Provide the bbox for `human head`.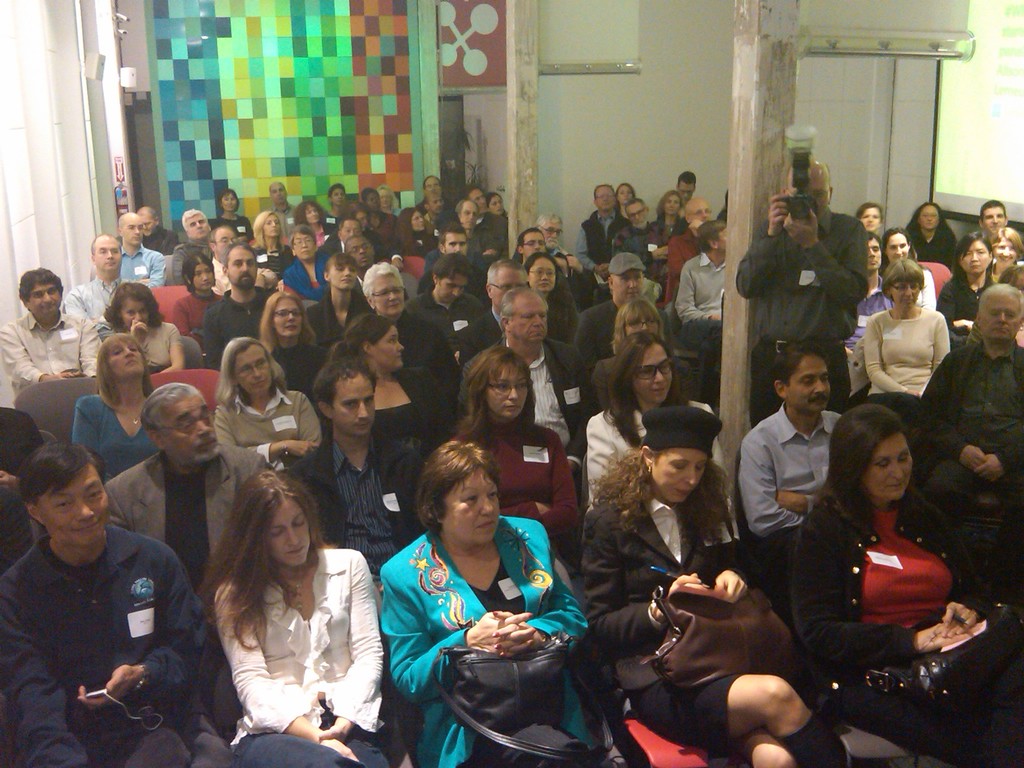
bbox=(513, 228, 548, 262).
